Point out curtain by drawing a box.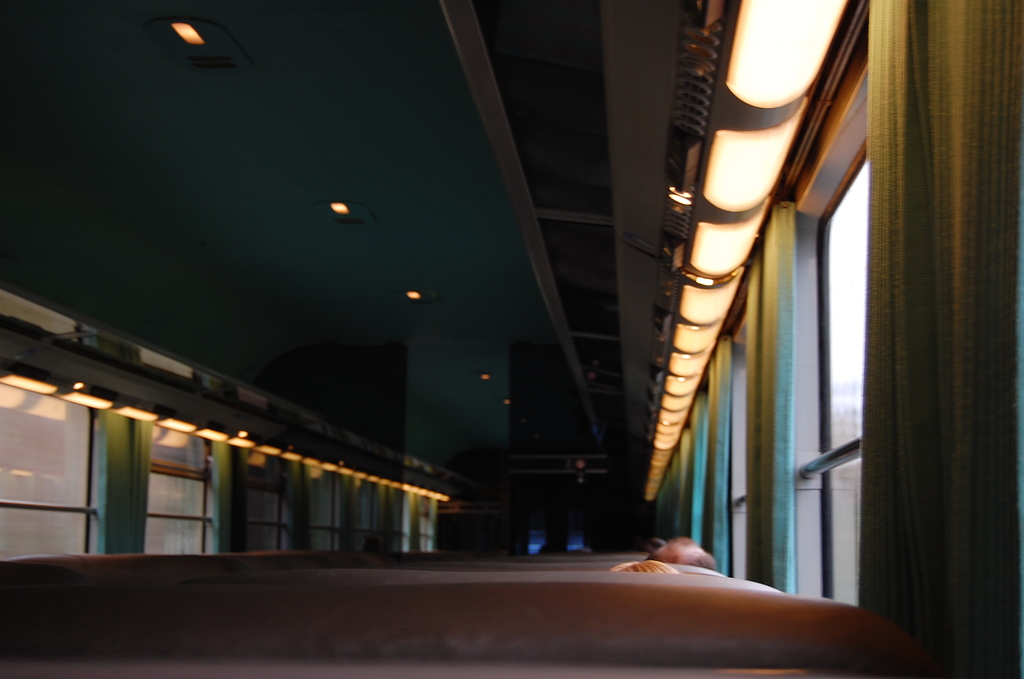
<region>205, 430, 255, 555</region>.
